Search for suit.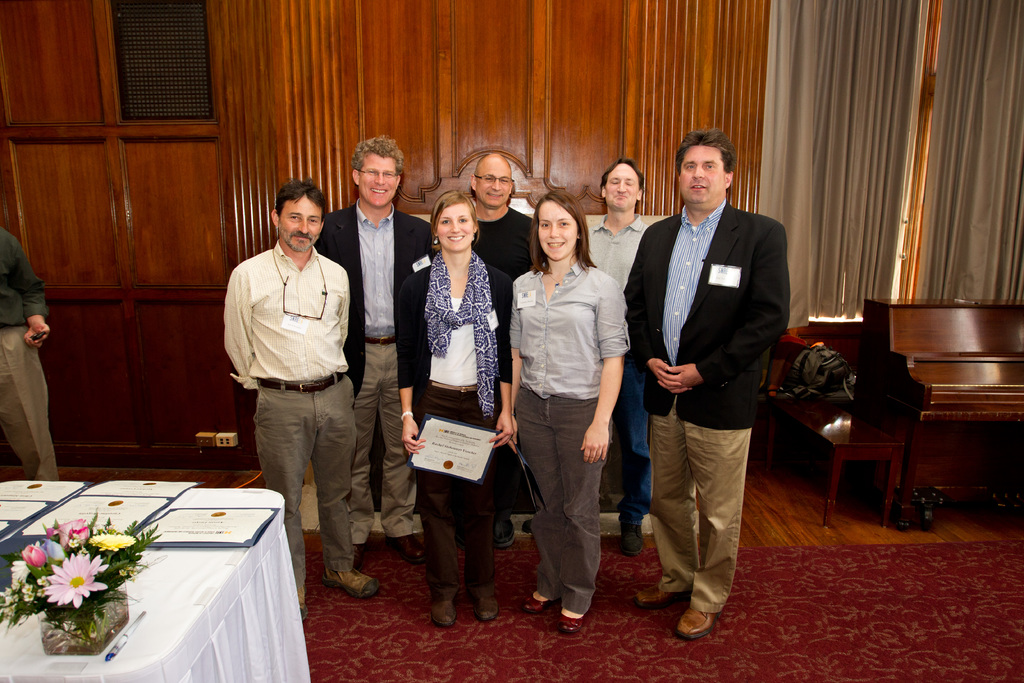
Found at 330/149/426/404.
